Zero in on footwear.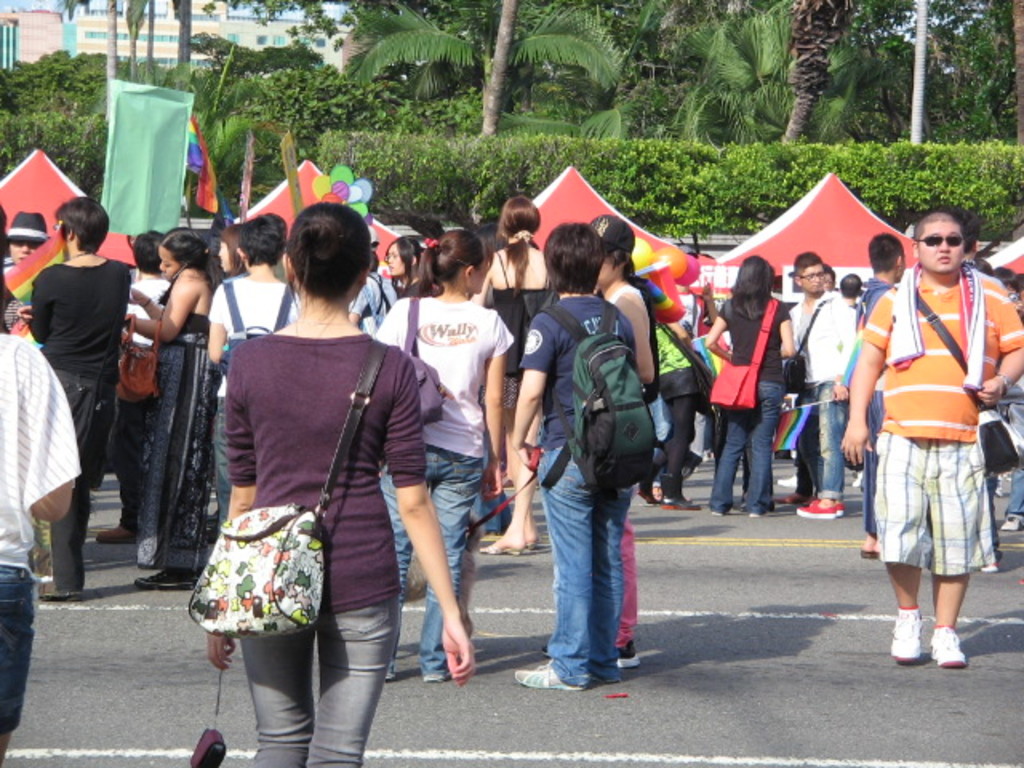
Zeroed in: [512,662,590,691].
